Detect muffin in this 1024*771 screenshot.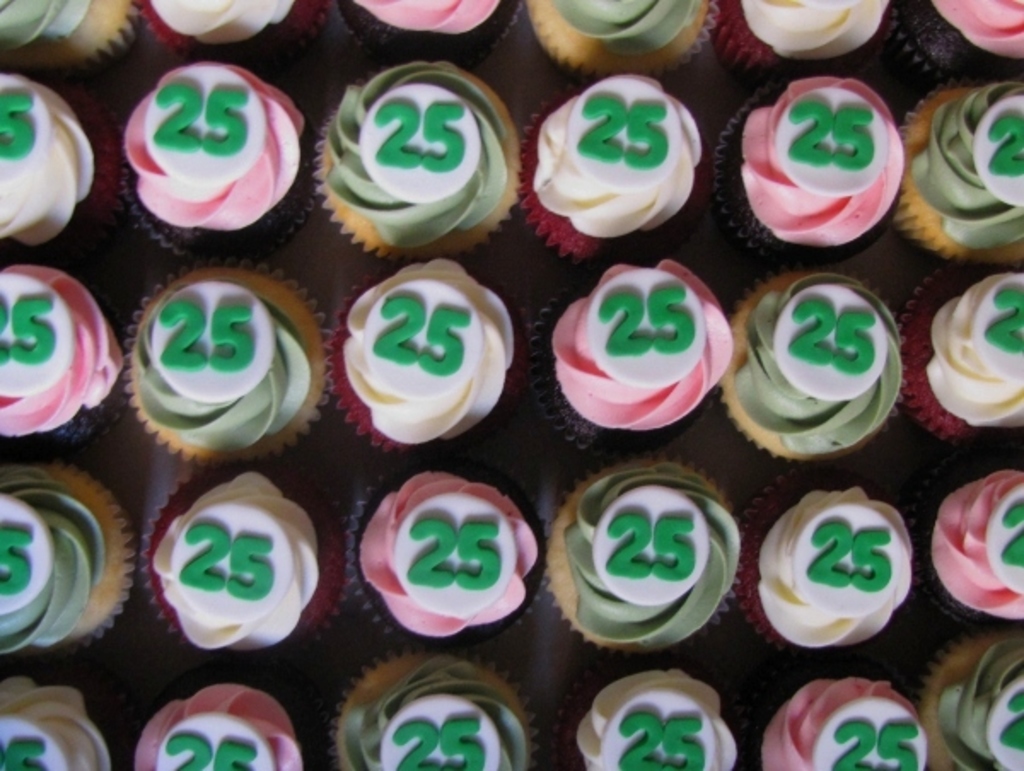
Detection: 119:256:336:471.
